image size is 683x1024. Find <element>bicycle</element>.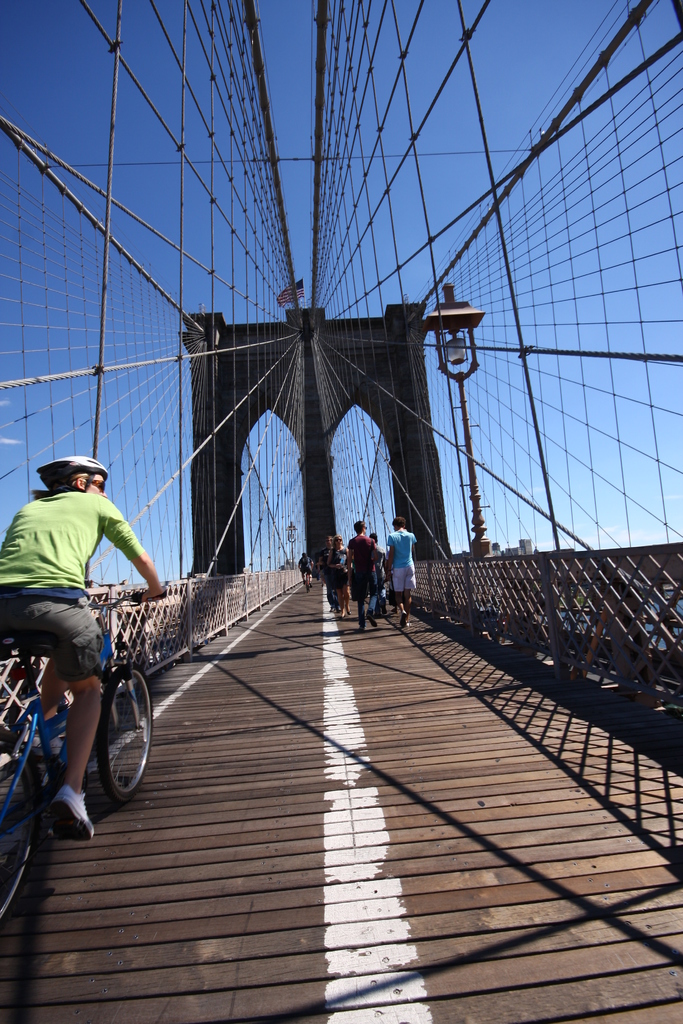
box=[299, 565, 311, 595].
